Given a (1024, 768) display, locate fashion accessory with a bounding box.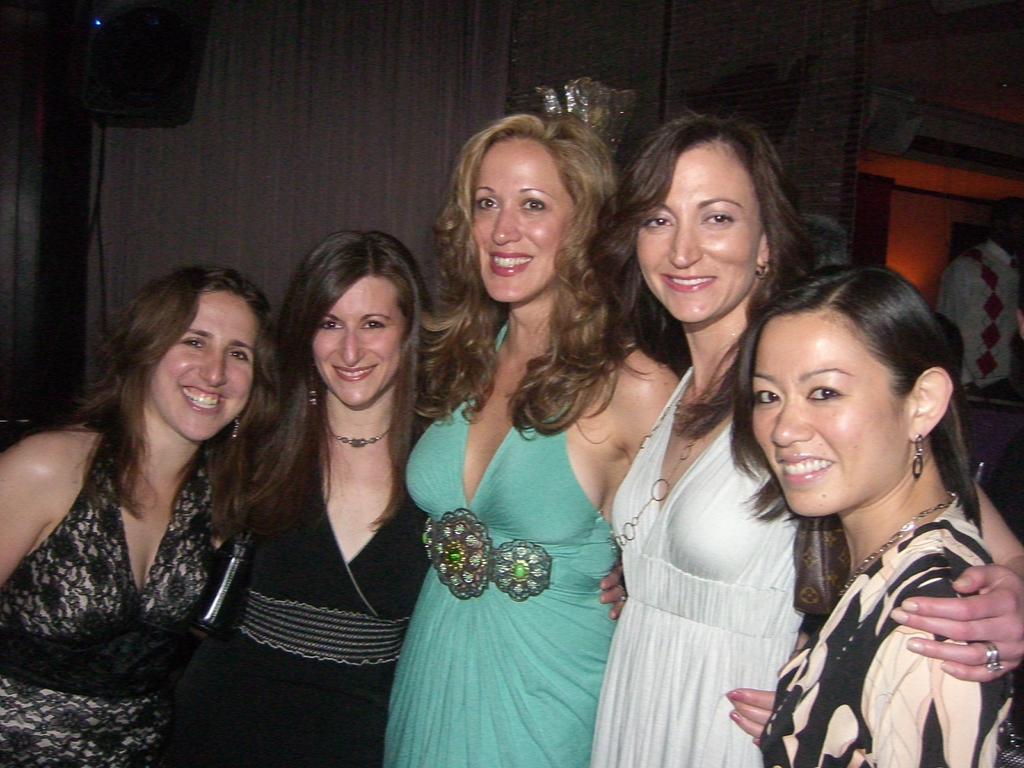
Located: pyautogui.locateOnScreen(424, 506, 550, 601).
